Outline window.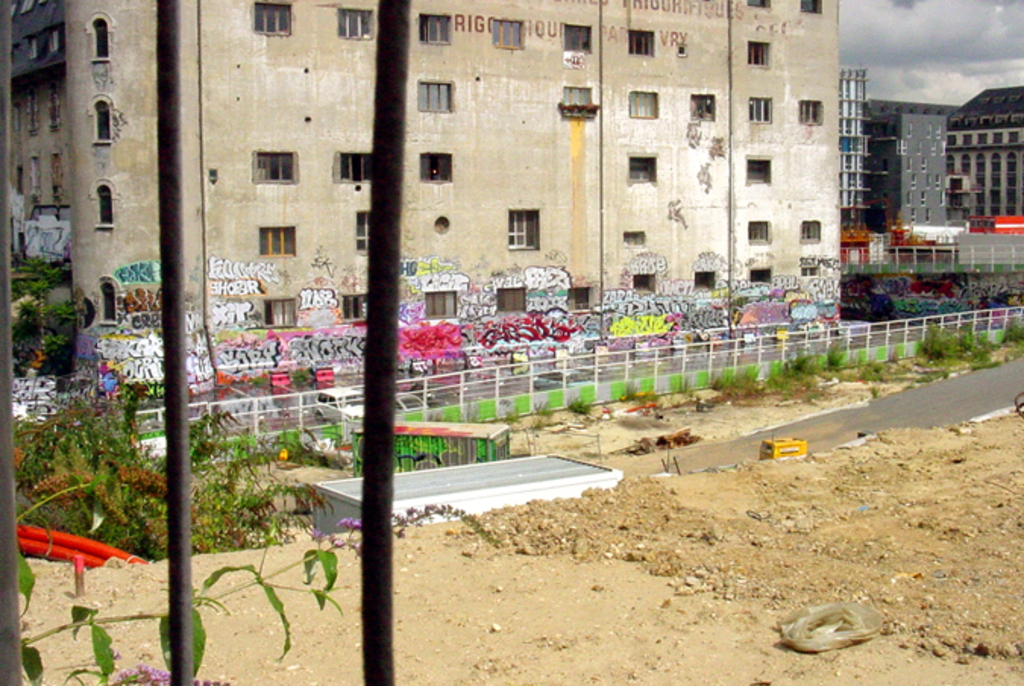
Outline: region(745, 267, 772, 288).
